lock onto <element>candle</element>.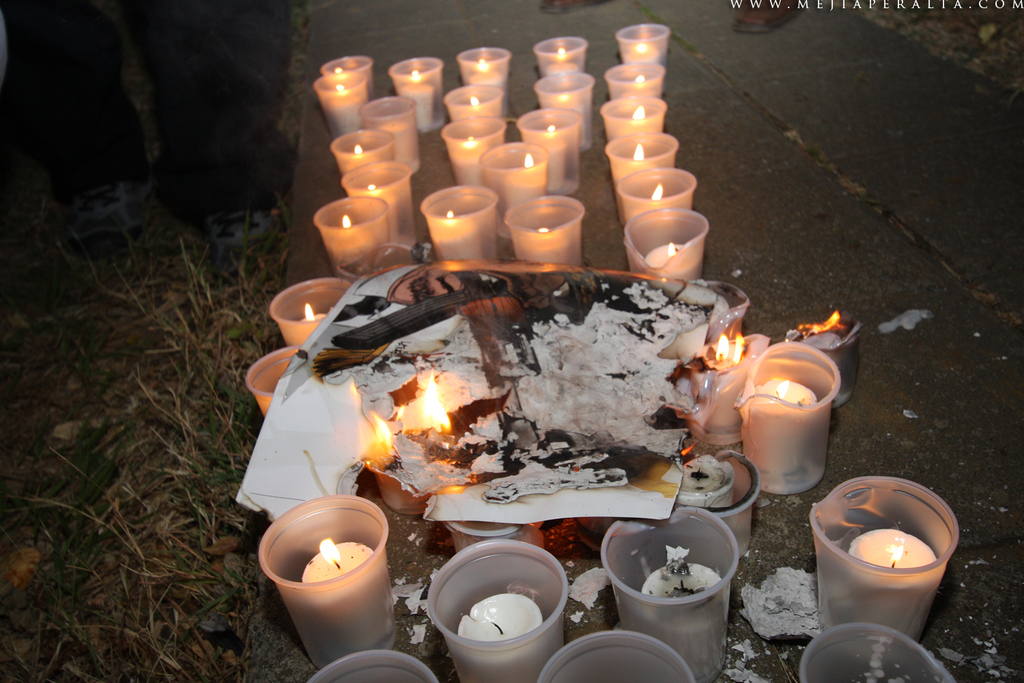
Locked: 300, 545, 378, 582.
